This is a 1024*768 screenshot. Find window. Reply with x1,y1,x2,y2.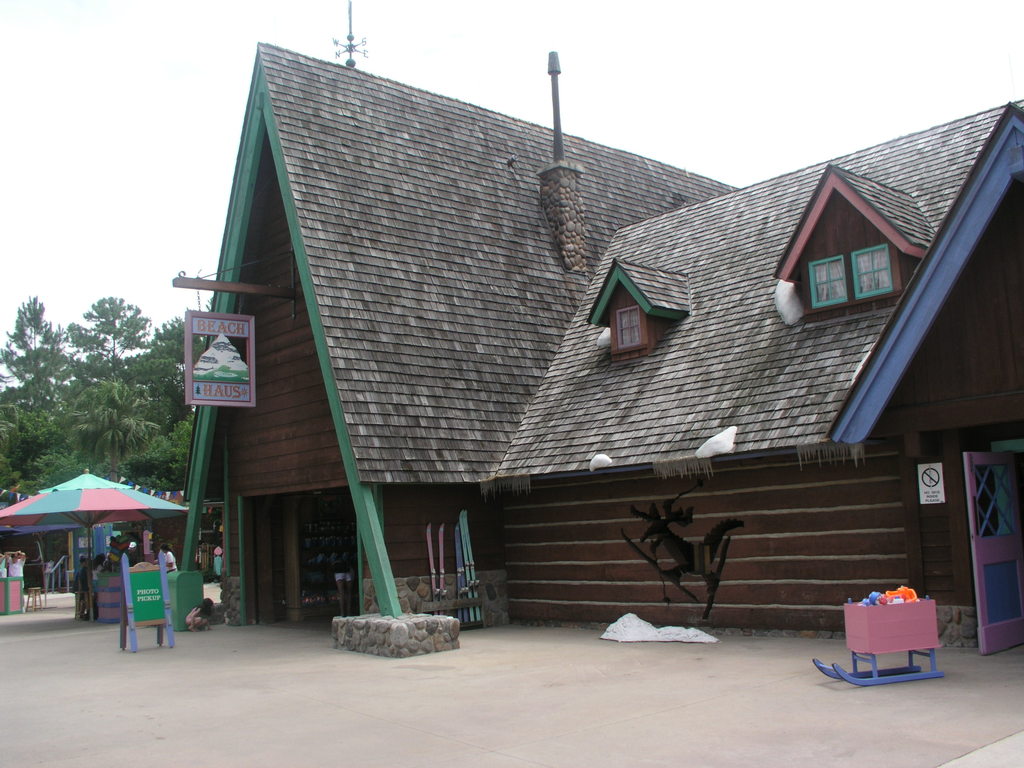
849,241,912,299.
